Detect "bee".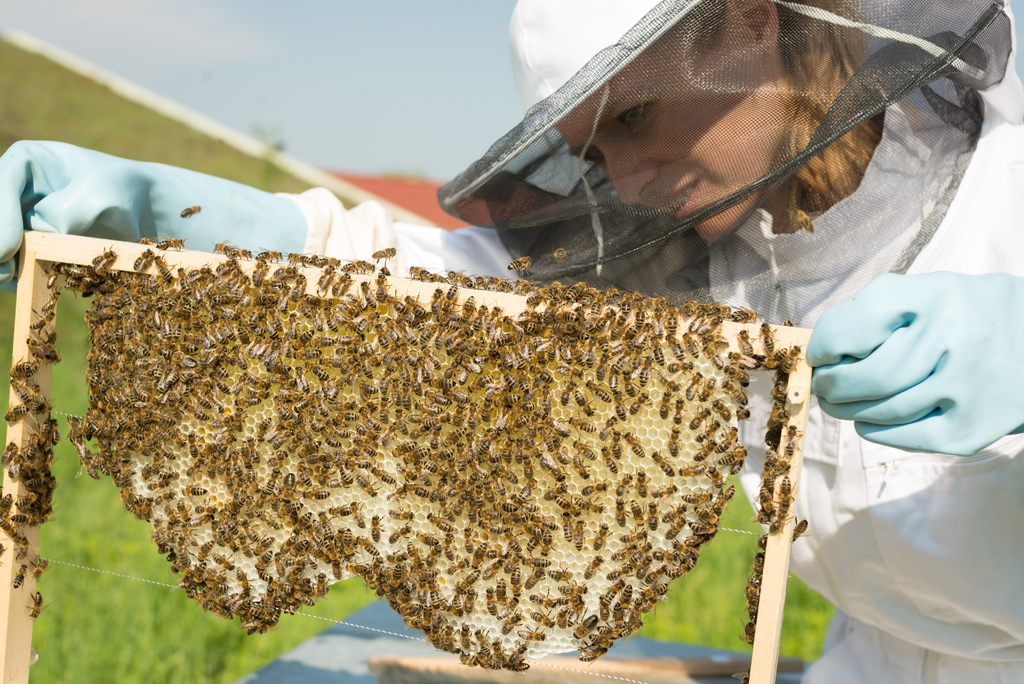
Detected at x1=723 y1=362 x2=755 y2=389.
